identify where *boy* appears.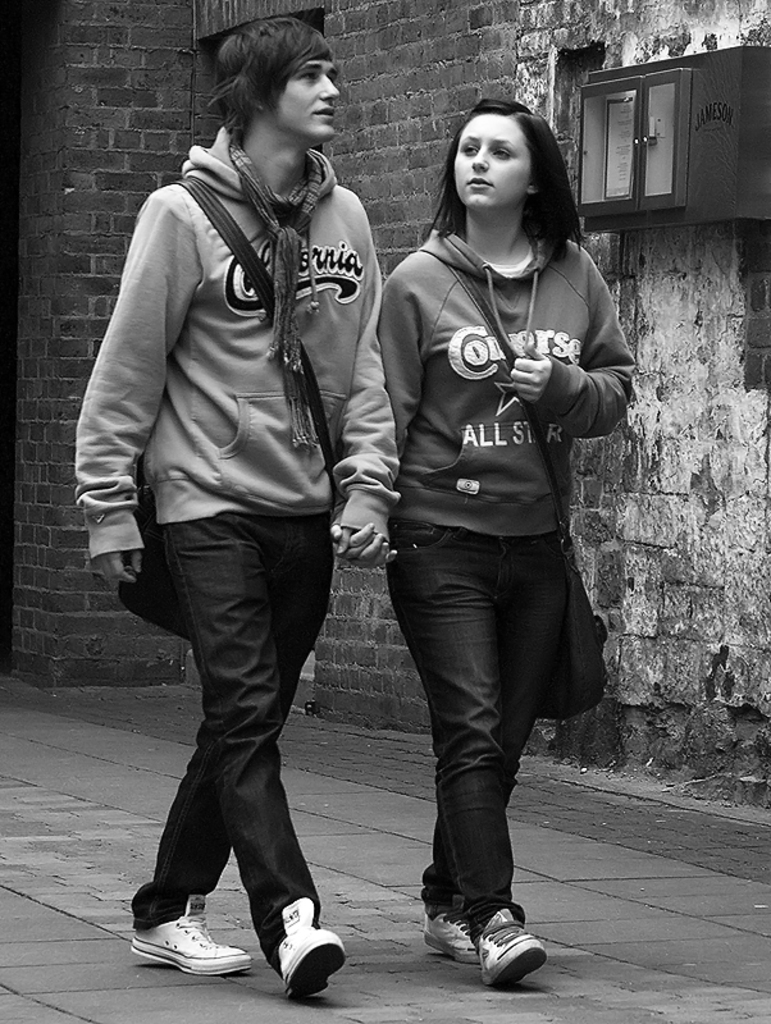
Appears at (65,31,403,940).
